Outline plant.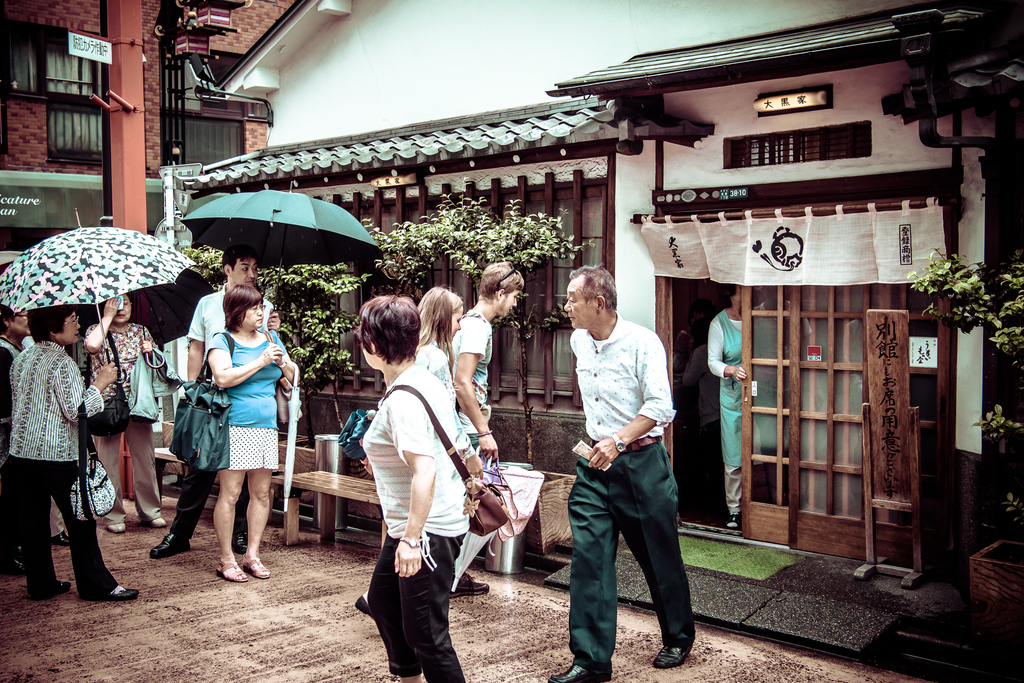
Outline: crop(372, 193, 588, 465).
